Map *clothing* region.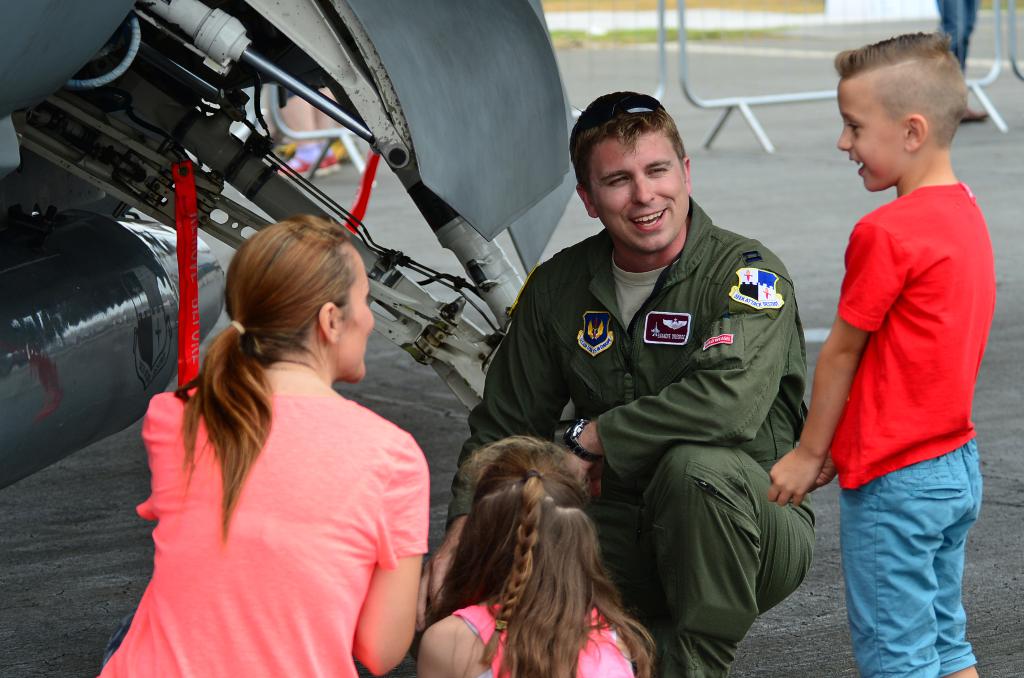
Mapped to {"x1": 449, "y1": 200, "x2": 813, "y2": 677}.
